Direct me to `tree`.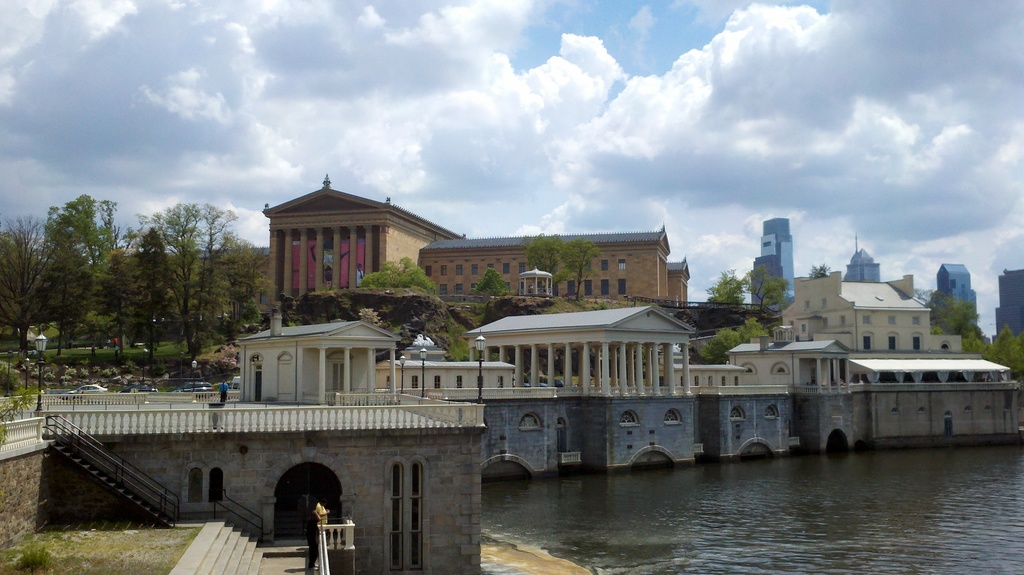
Direction: Rect(521, 233, 562, 271).
